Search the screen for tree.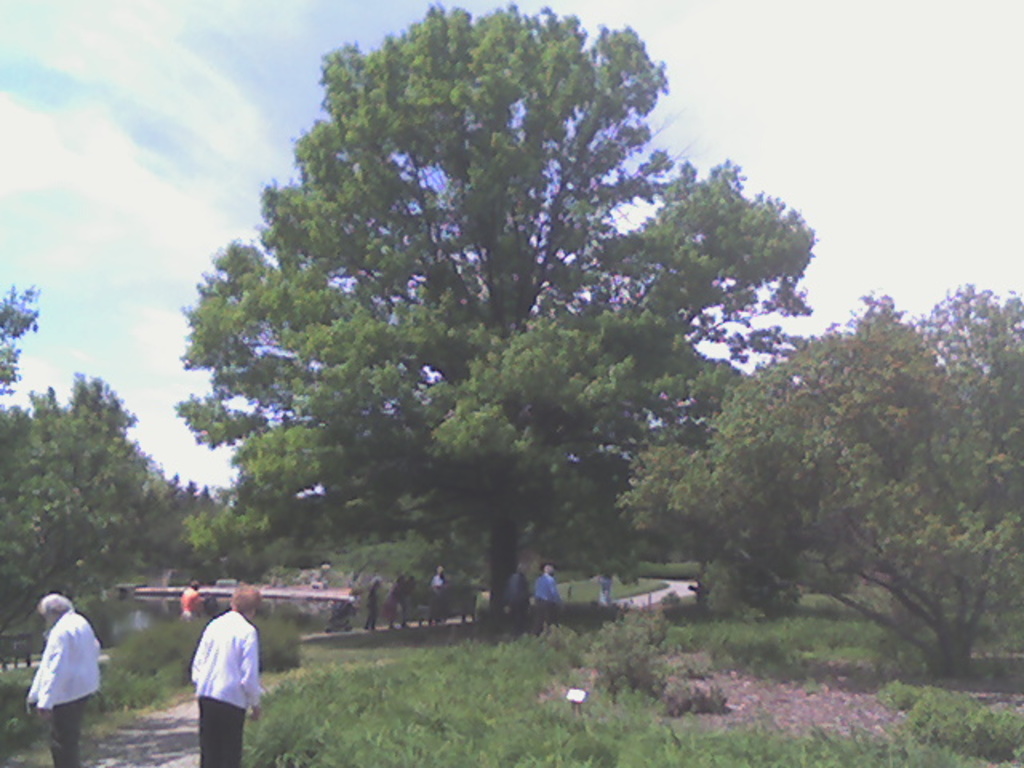
Found at <box>171,6,802,627</box>.
